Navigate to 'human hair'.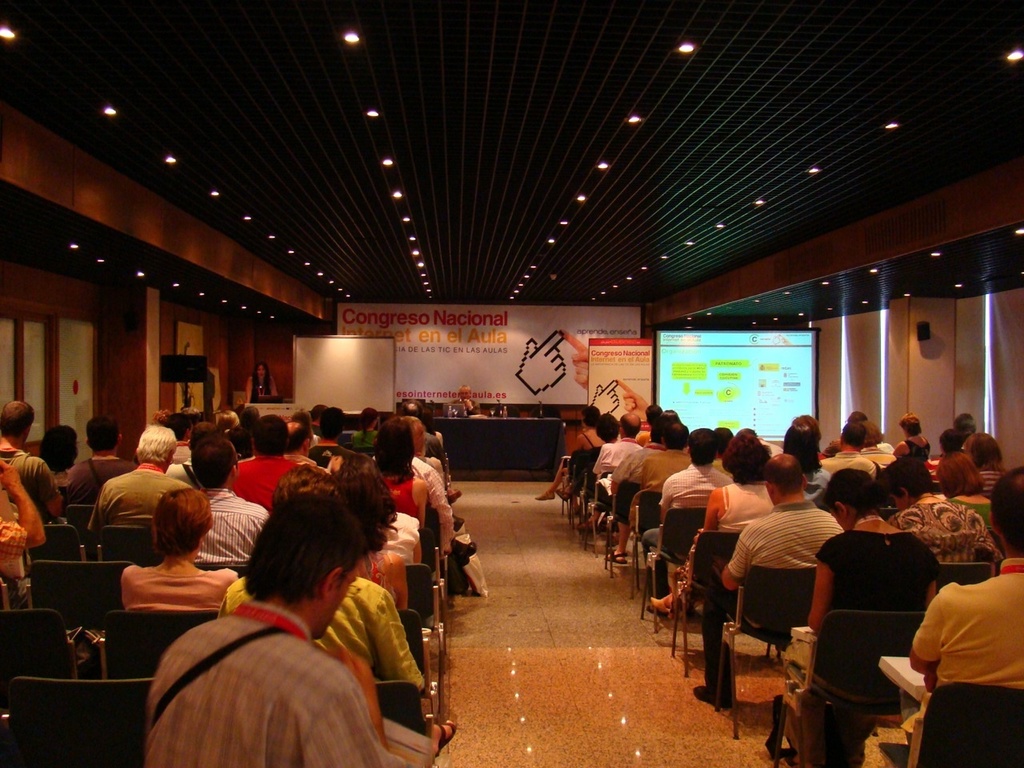
Navigation target: (648,416,672,444).
